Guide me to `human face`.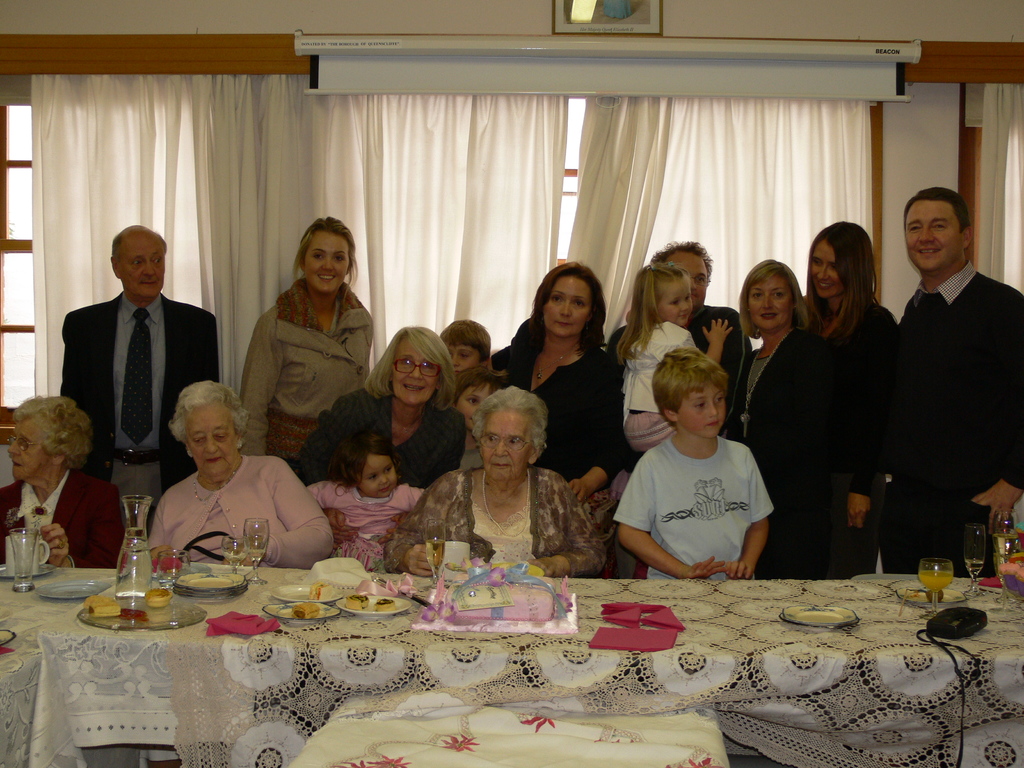
Guidance: {"x1": 8, "y1": 421, "x2": 40, "y2": 474}.
